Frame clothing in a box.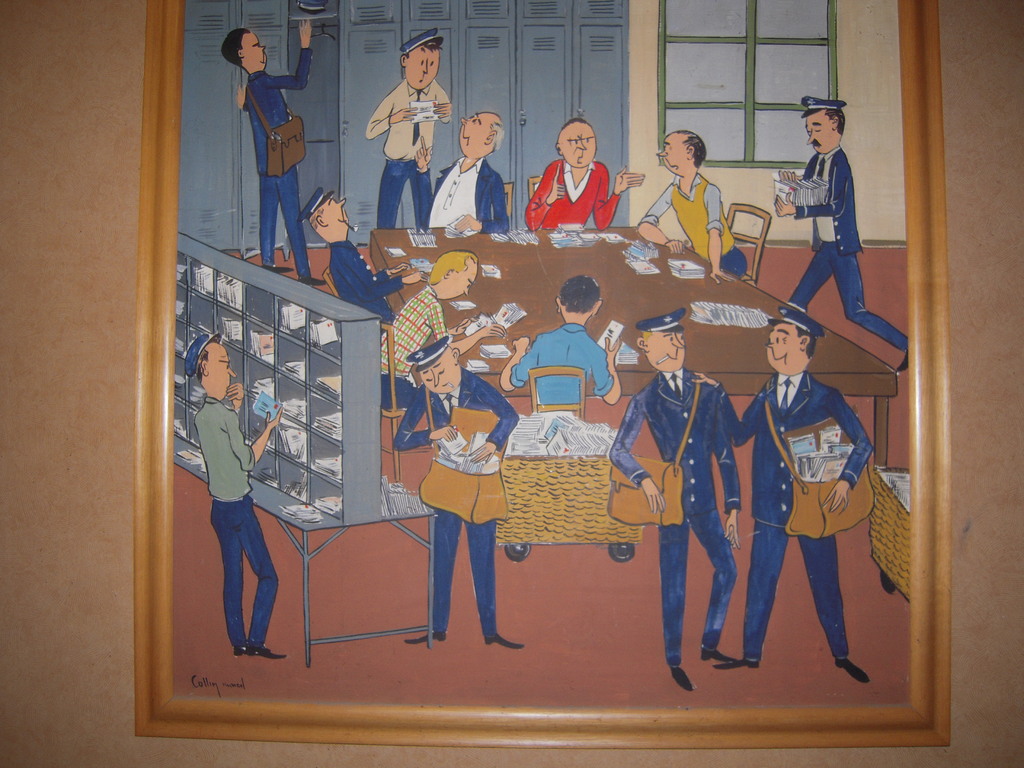
locate(366, 79, 449, 230).
